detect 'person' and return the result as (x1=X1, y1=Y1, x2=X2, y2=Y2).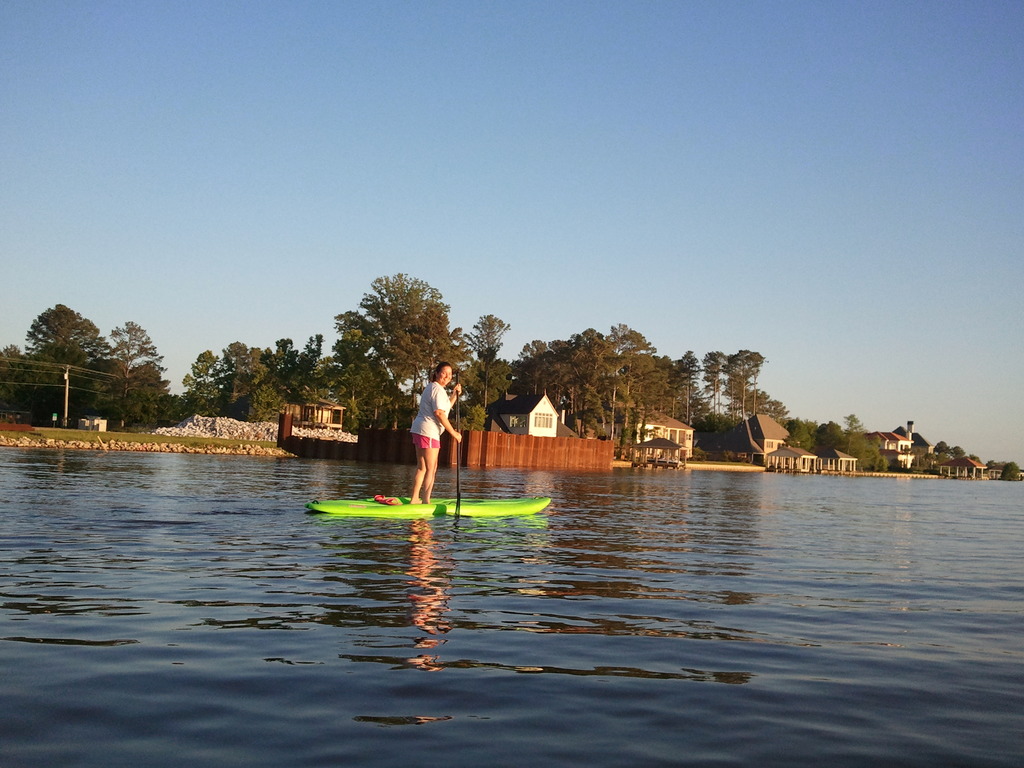
(x1=397, y1=360, x2=463, y2=506).
